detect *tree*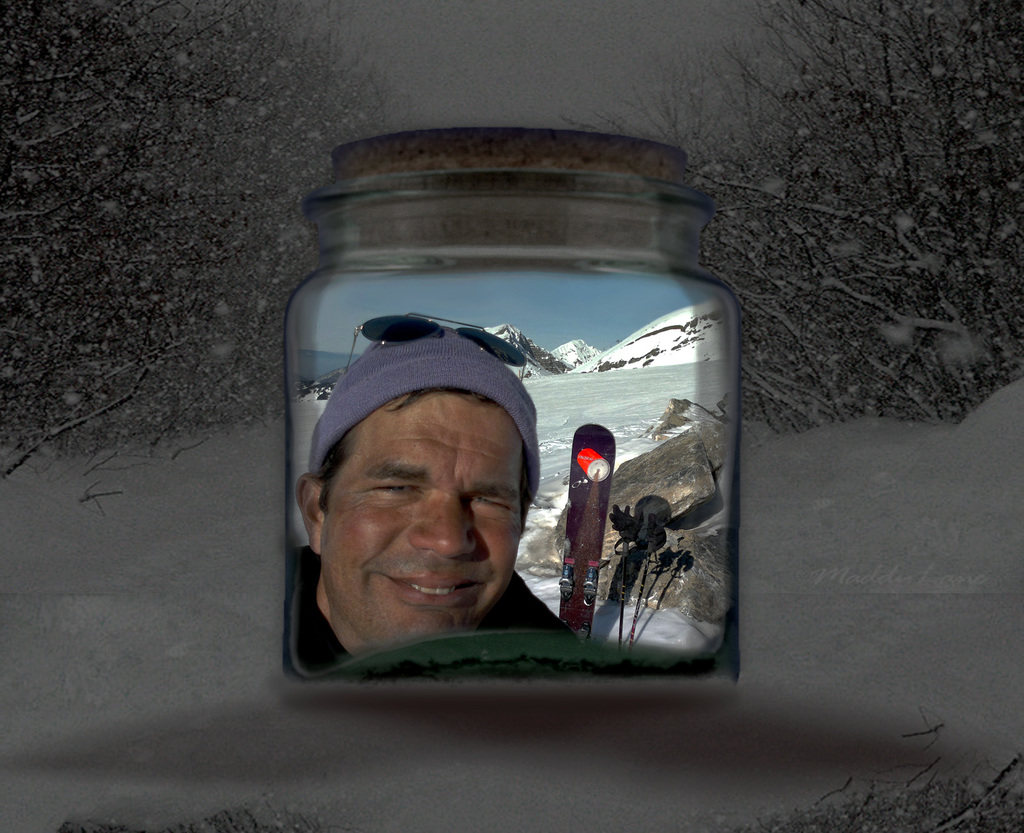
(0, 123, 400, 475)
